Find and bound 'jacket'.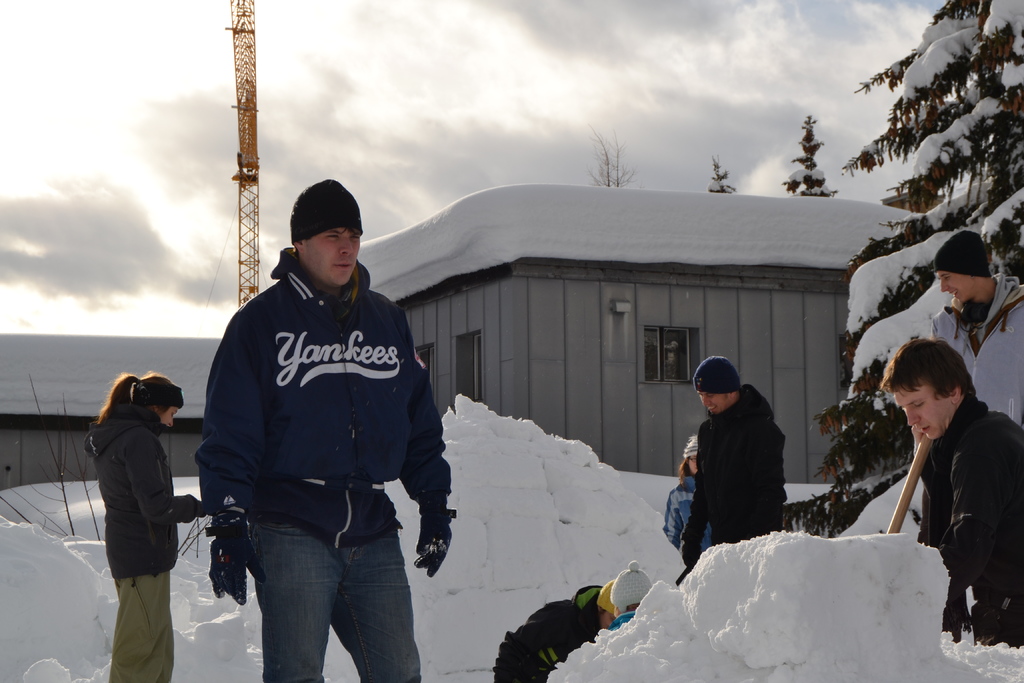
Bound: region(927, 273, 1023, 424).
